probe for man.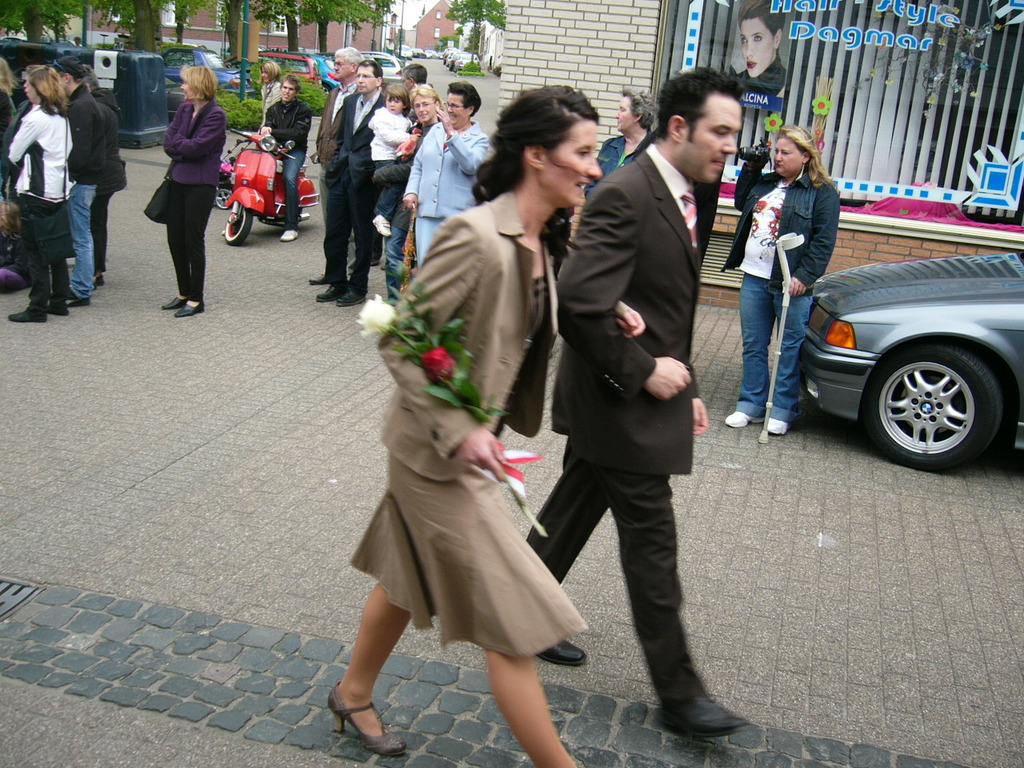
Probe result: Rect(54, 54, 103, 306).
